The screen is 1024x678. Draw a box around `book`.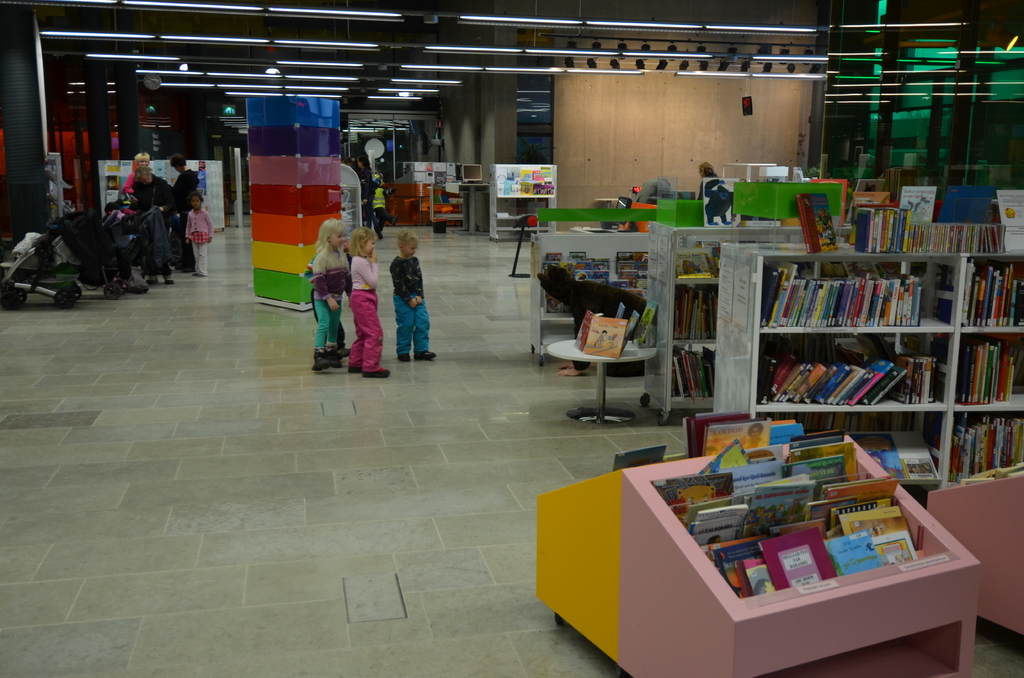
l=581, t=315, r=629, b=365.
